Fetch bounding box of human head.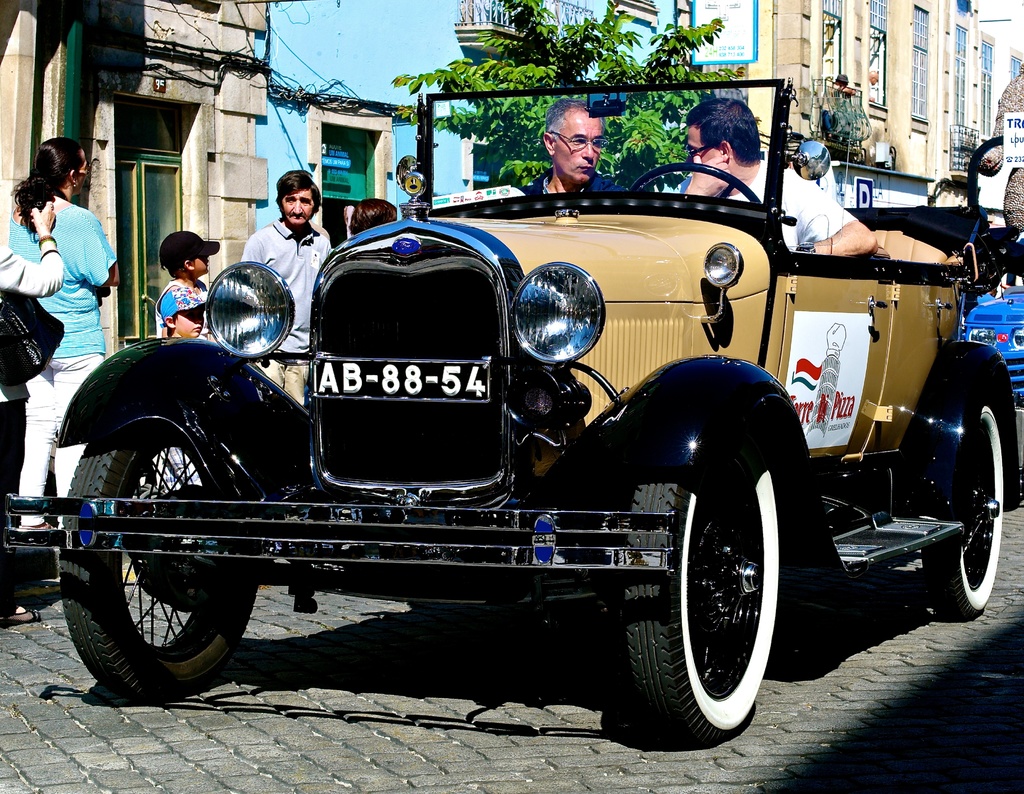
Bbox: 685/94/756/182.
